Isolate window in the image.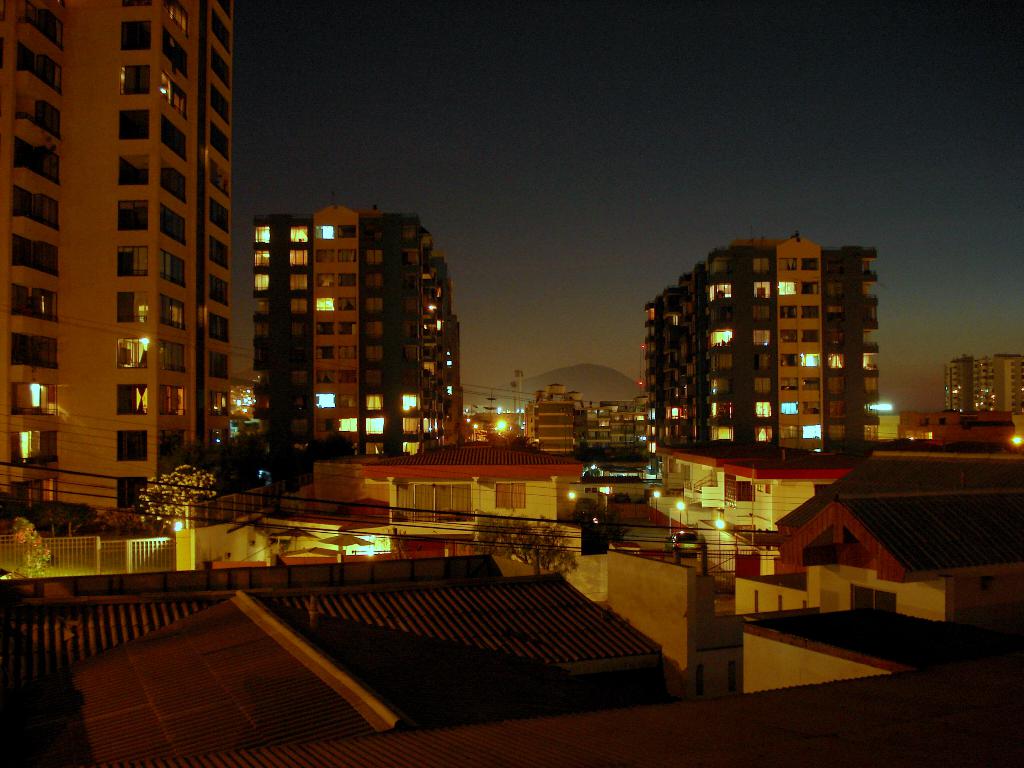
Isolated region: {"x1": 158, "y1": 387, "x2": 184, "y2": 415}.
